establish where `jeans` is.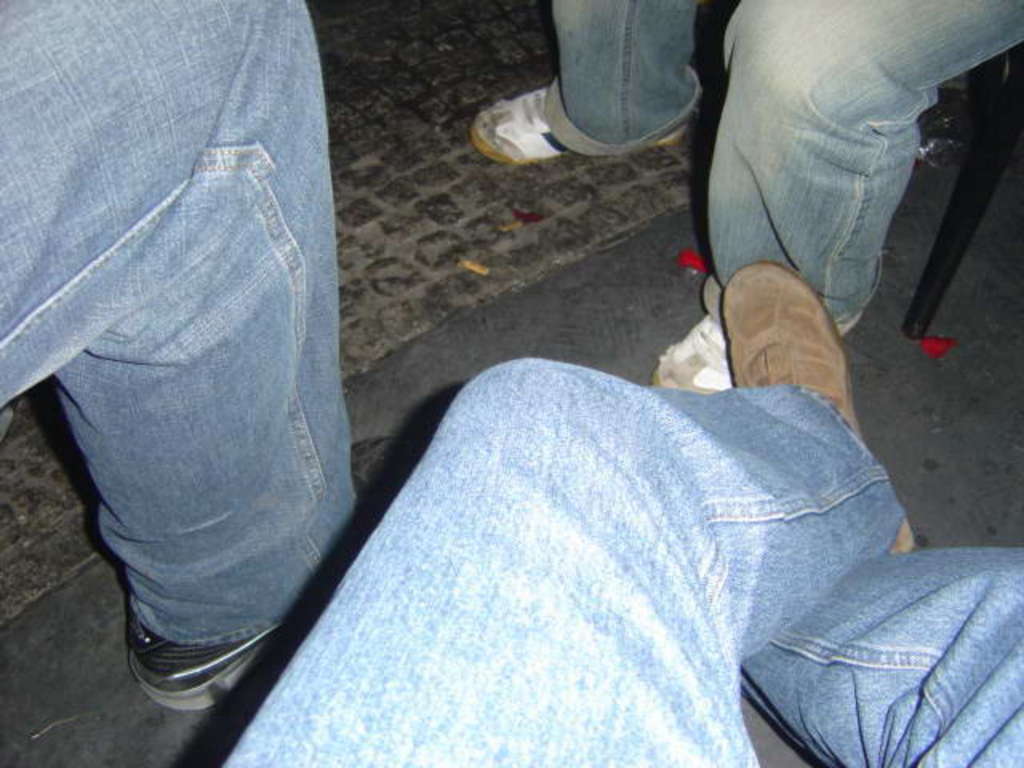
Established at 552:2:1022:333.
